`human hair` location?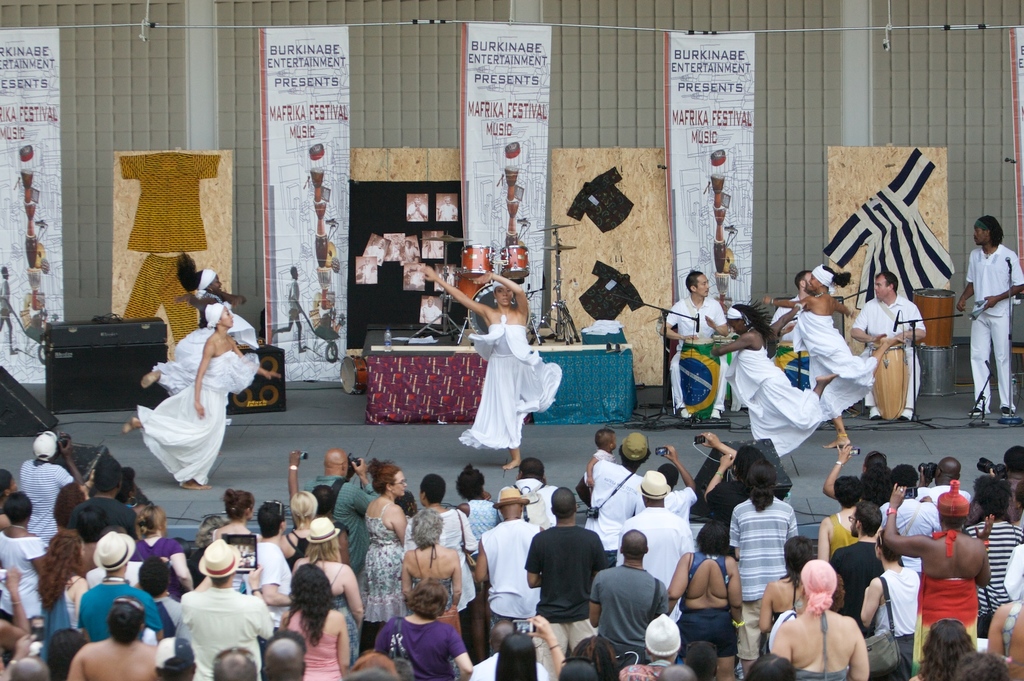
box=[743, 459, 776, 511]
